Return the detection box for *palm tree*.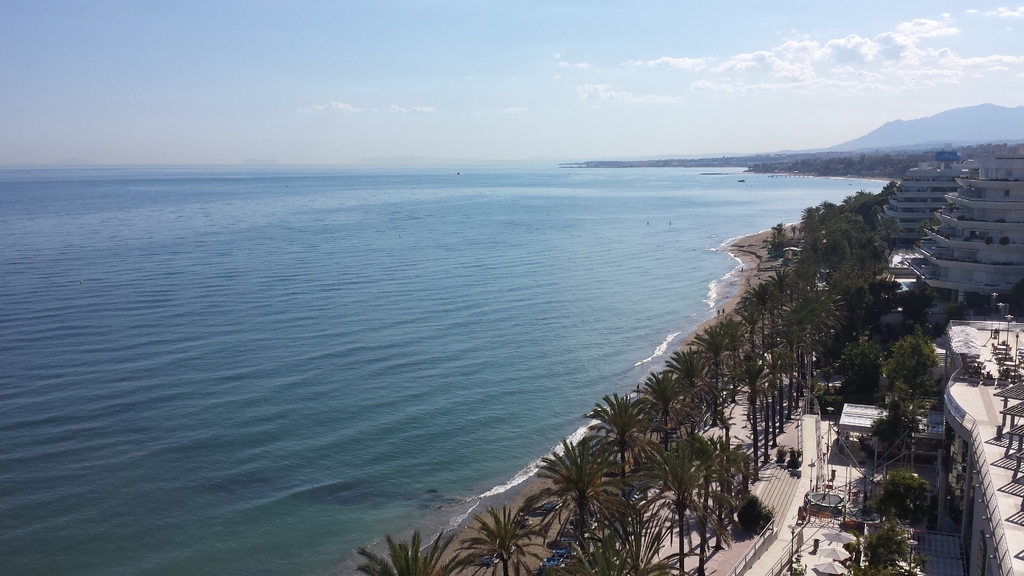
{"left": 776, "top": 227, "right": 831, "bottom": 385}.
